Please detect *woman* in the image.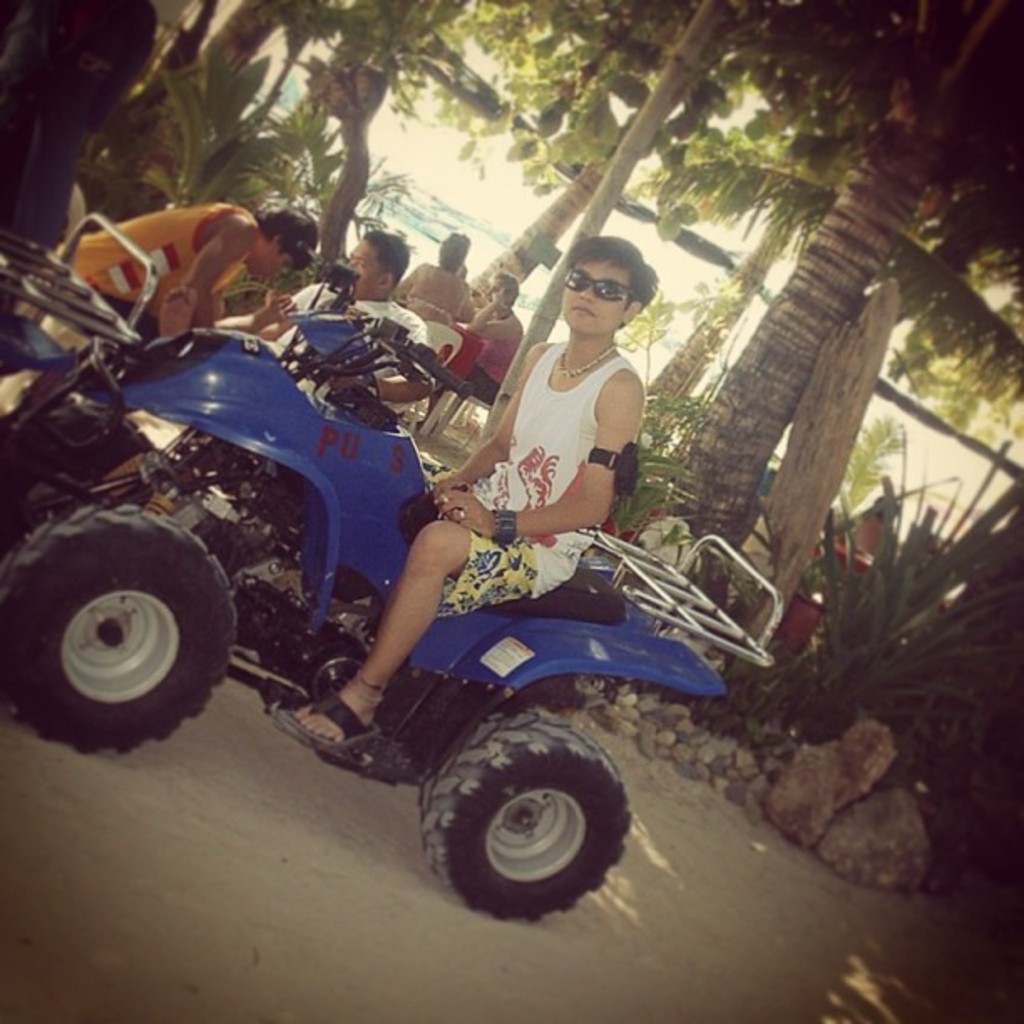
64/201/321/348.
